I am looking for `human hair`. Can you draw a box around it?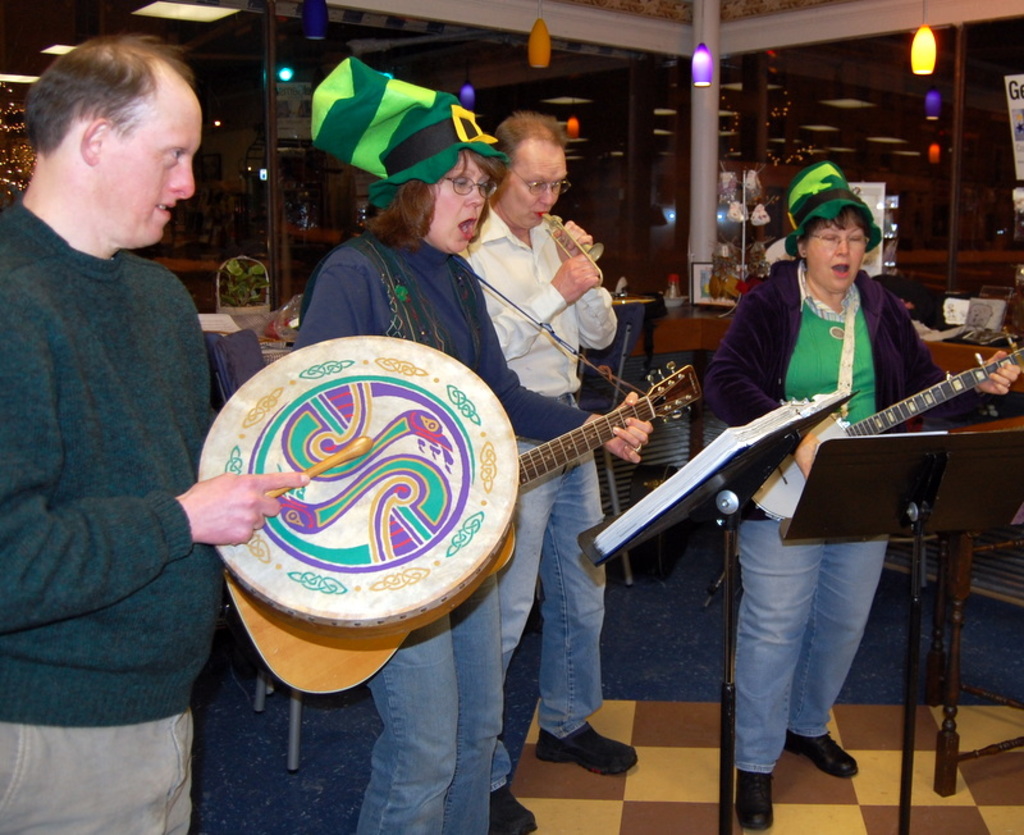
Sure, the bounding box is (795, 207, 868, 269).
